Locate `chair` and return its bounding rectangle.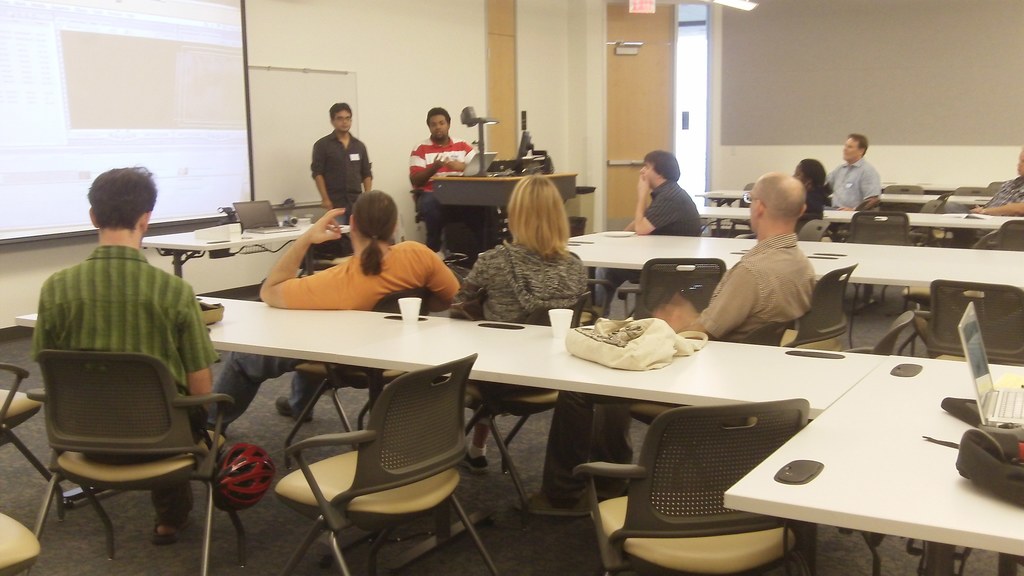
select_region(921, 279, 1023, 365).
